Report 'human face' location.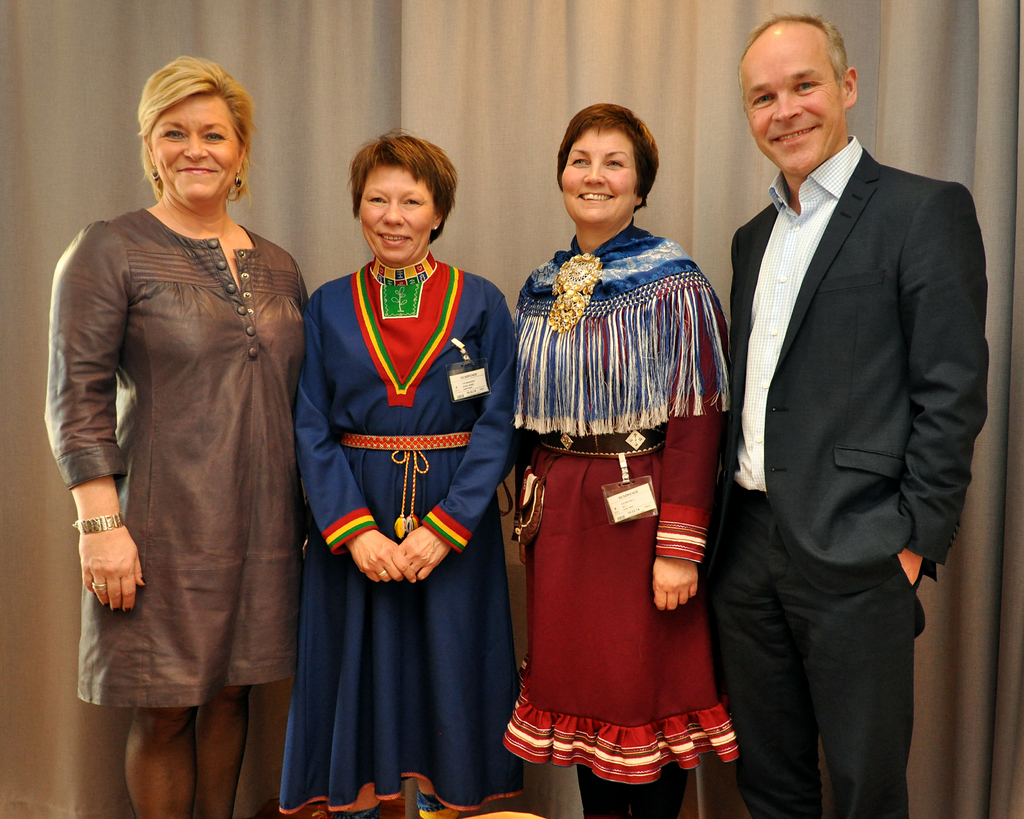
Report: [x1=358, y1=157, x2=440, y2=269].
